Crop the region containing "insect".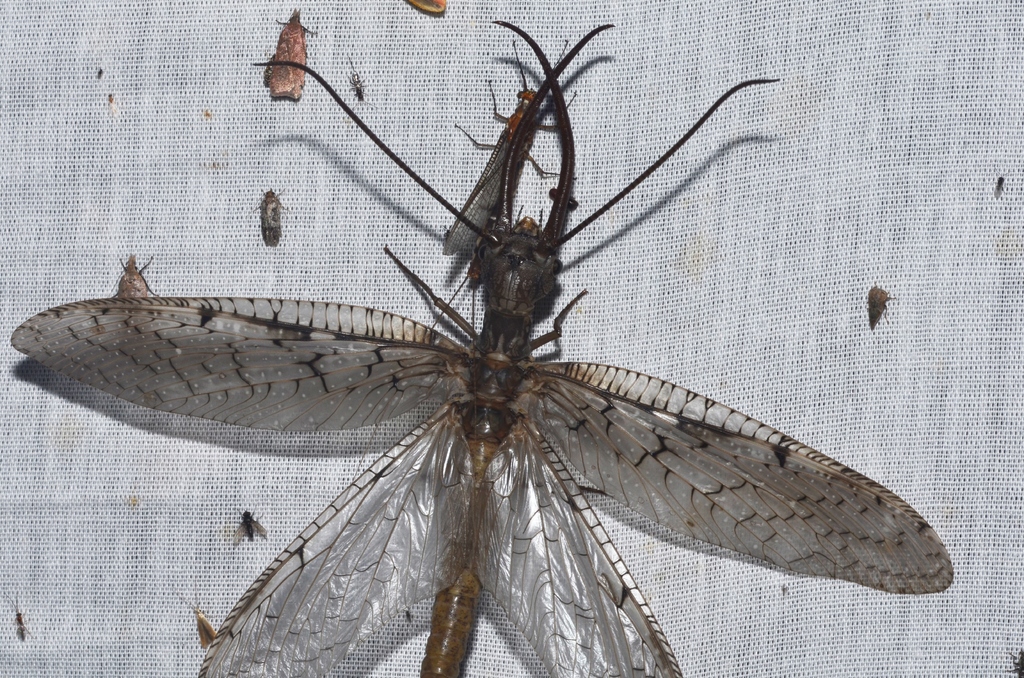
Crop region: <bbox>992, 174, 1005, 196</bbox>.
